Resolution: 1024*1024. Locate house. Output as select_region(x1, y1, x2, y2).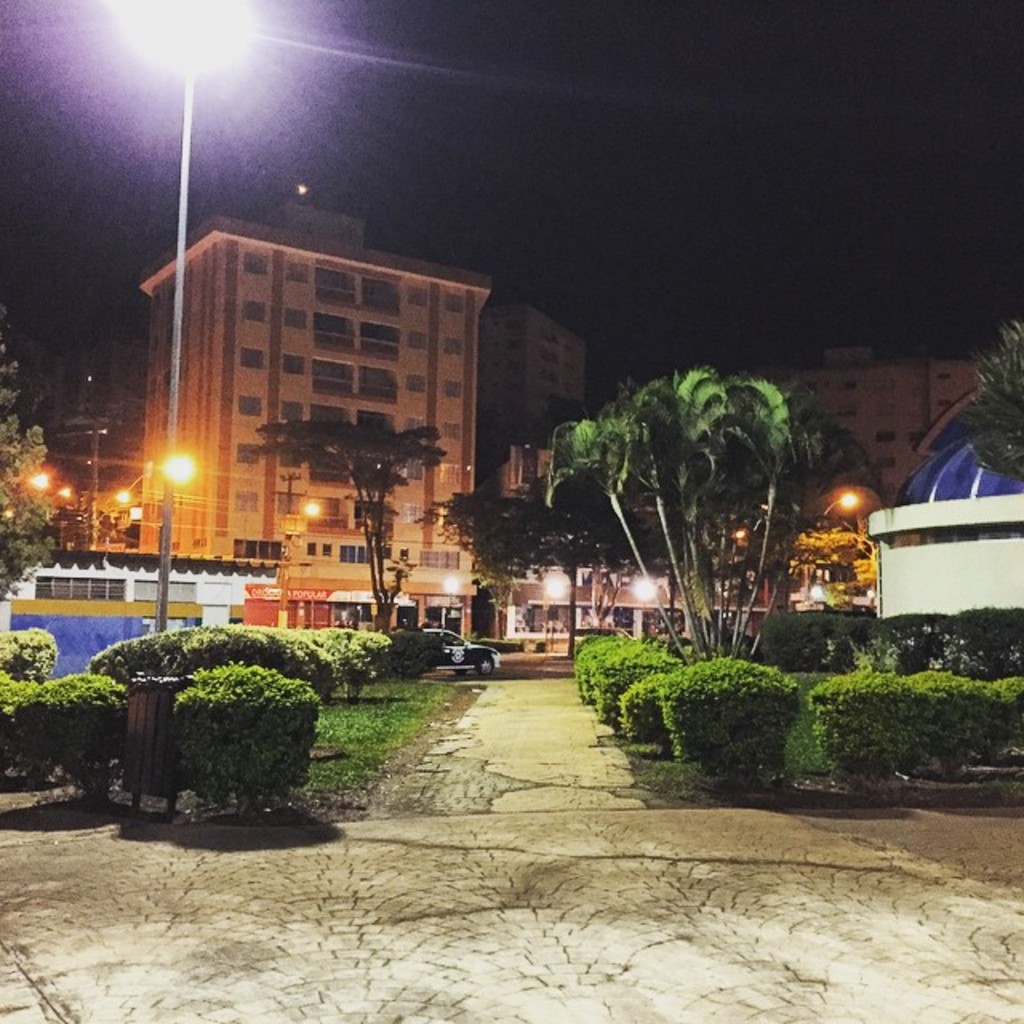
select_region(0, 549, 282, 637).
